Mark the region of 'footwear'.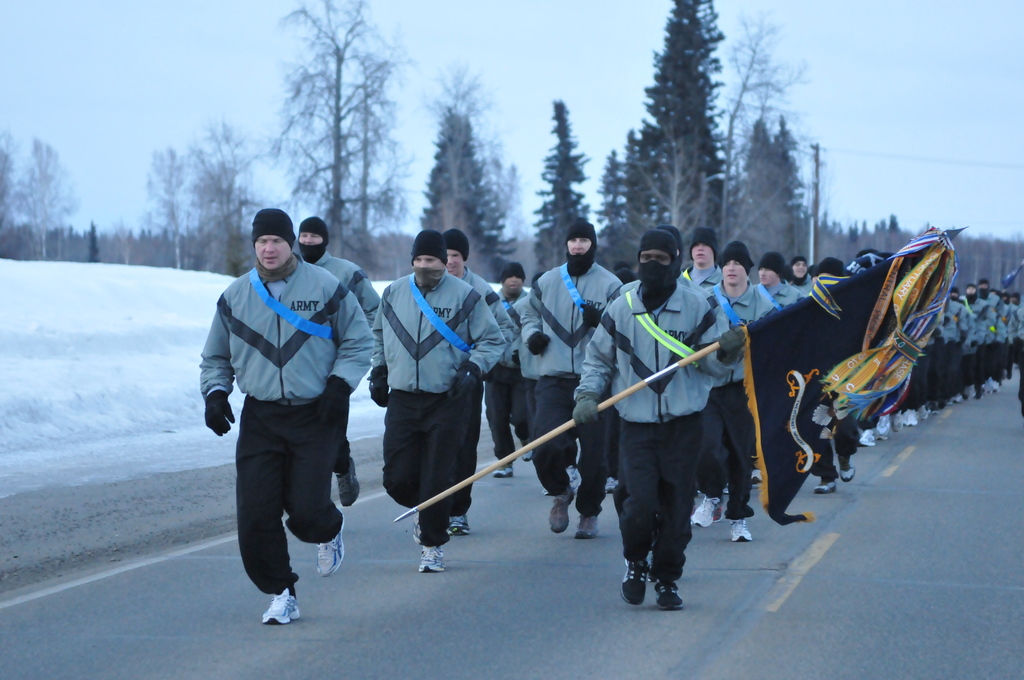
Region: [left=840, top=455, right=855, bottom=483].
